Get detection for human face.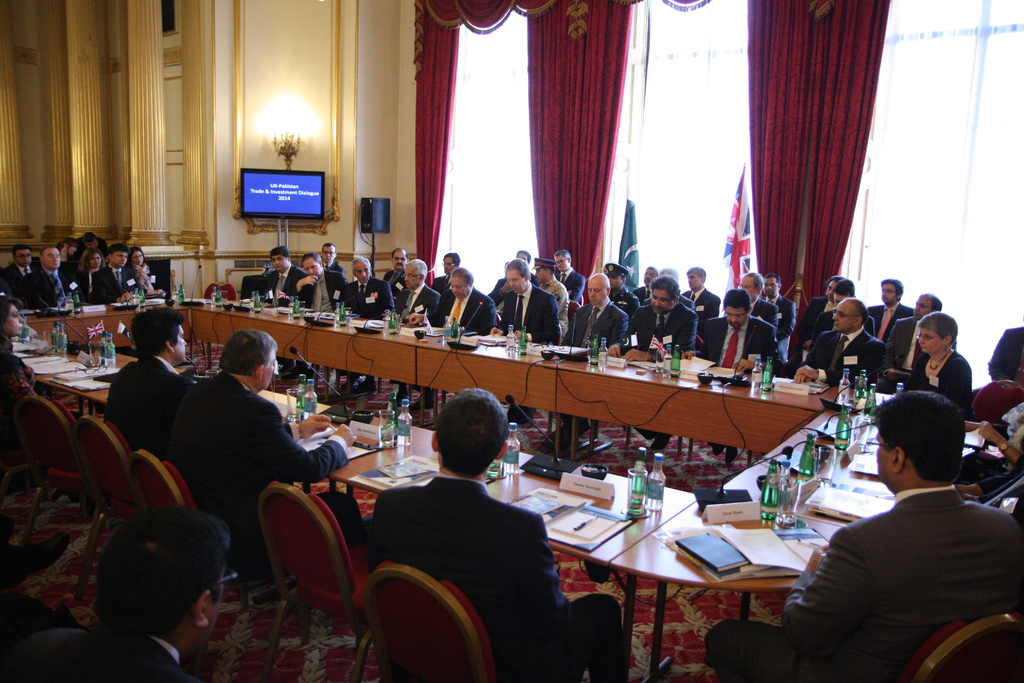
Detection: crop(111, 252, 127, 267).
